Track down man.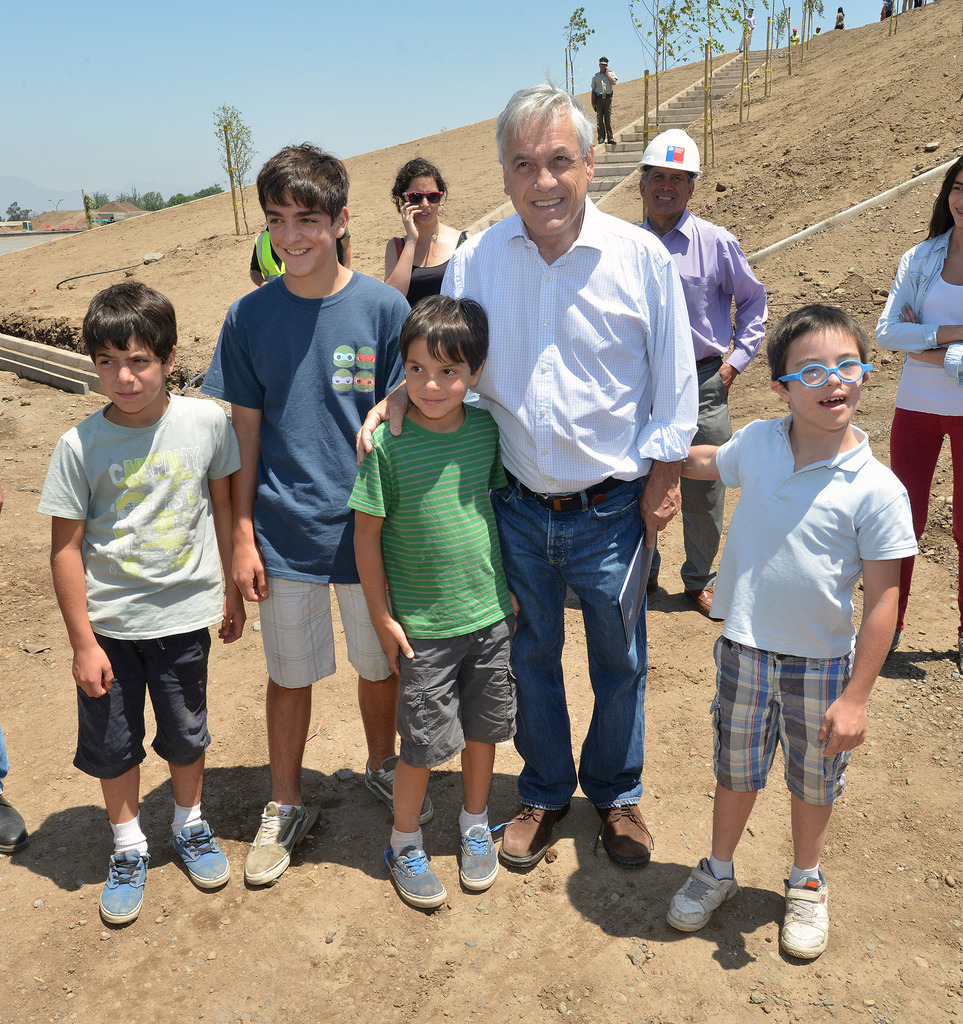
Tracked to (left=591, top=52, right=620, bottom=147).
